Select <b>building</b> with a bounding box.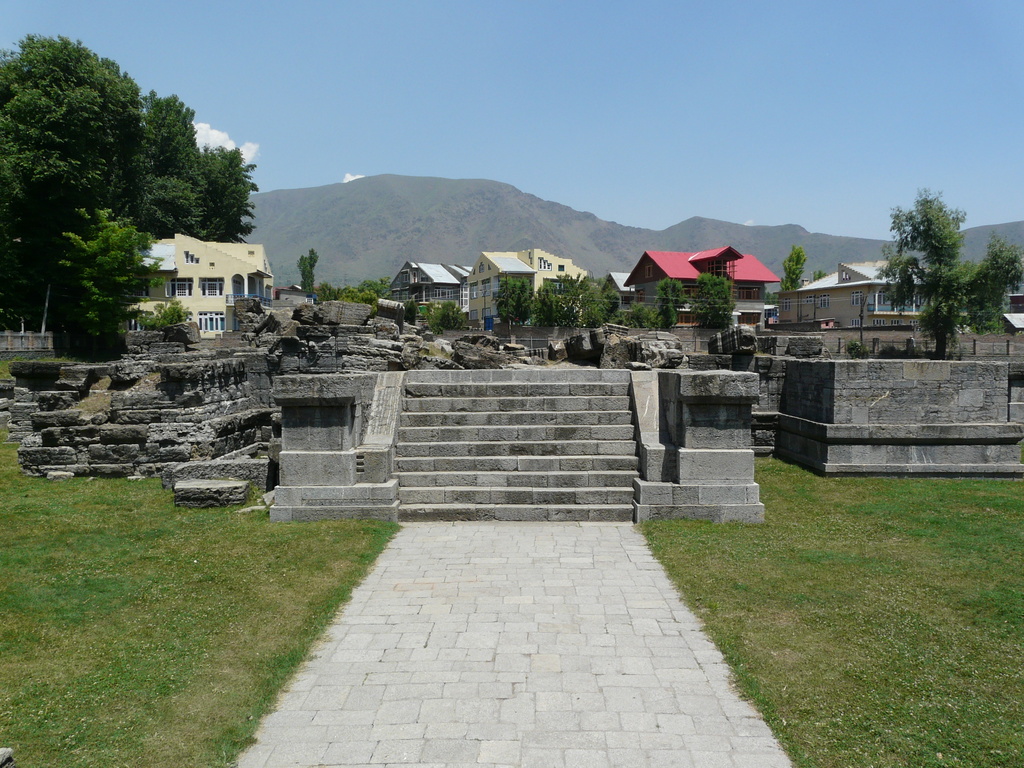
(x1=628, y1=244, x2=780, y2=318).
